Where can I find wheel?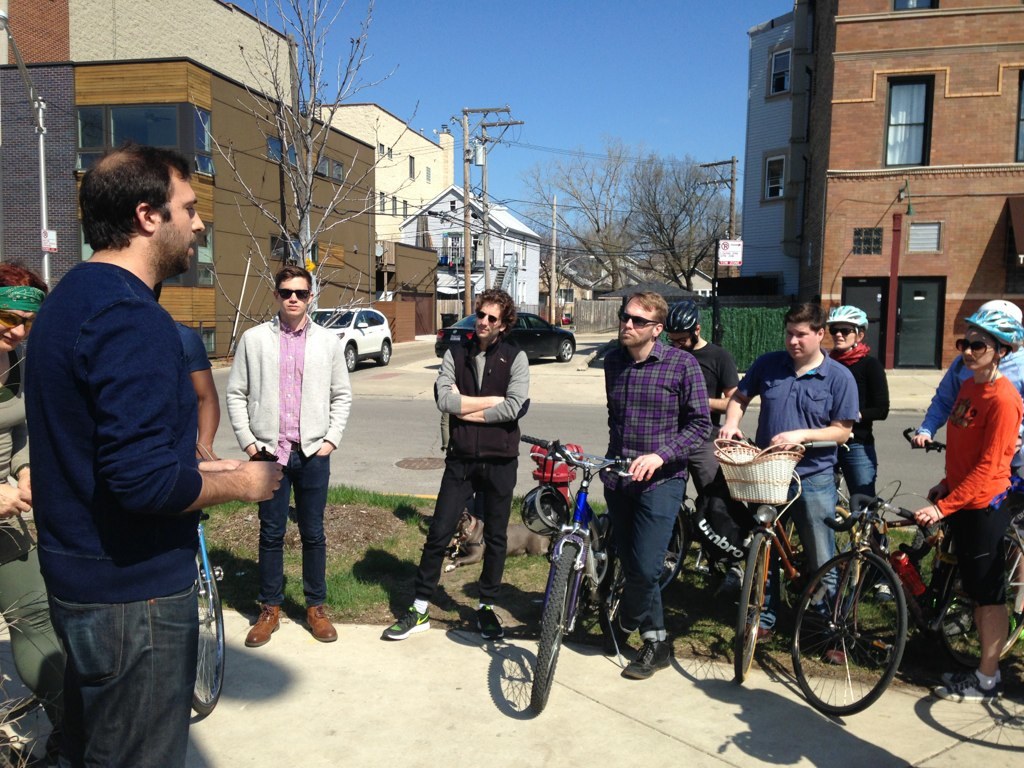
You can find it at [x1=764, y1=558, x2=919, y2=722].
